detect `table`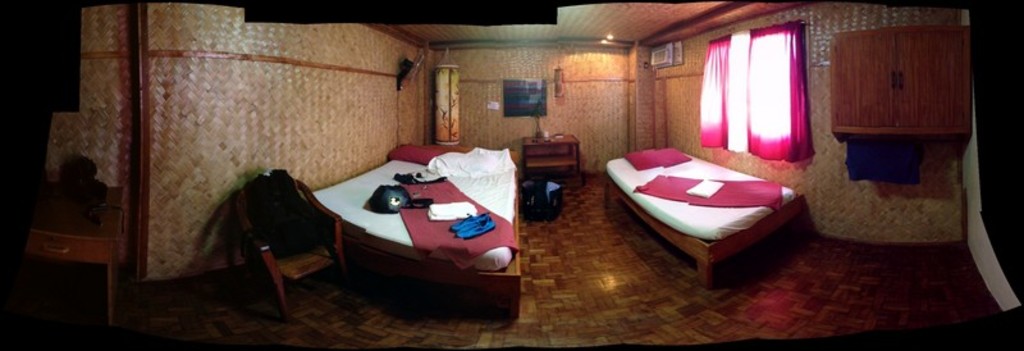
box(513, 133, 581, 191)
